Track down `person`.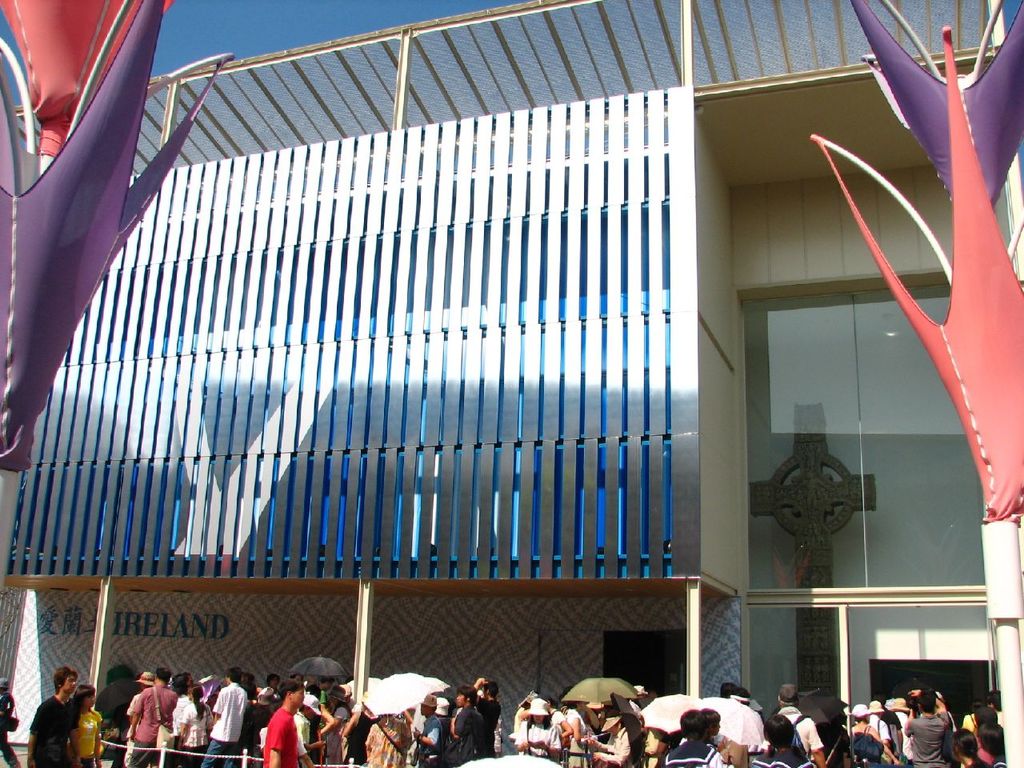
Tracked to l=263, t=684, r=304, b=767.
